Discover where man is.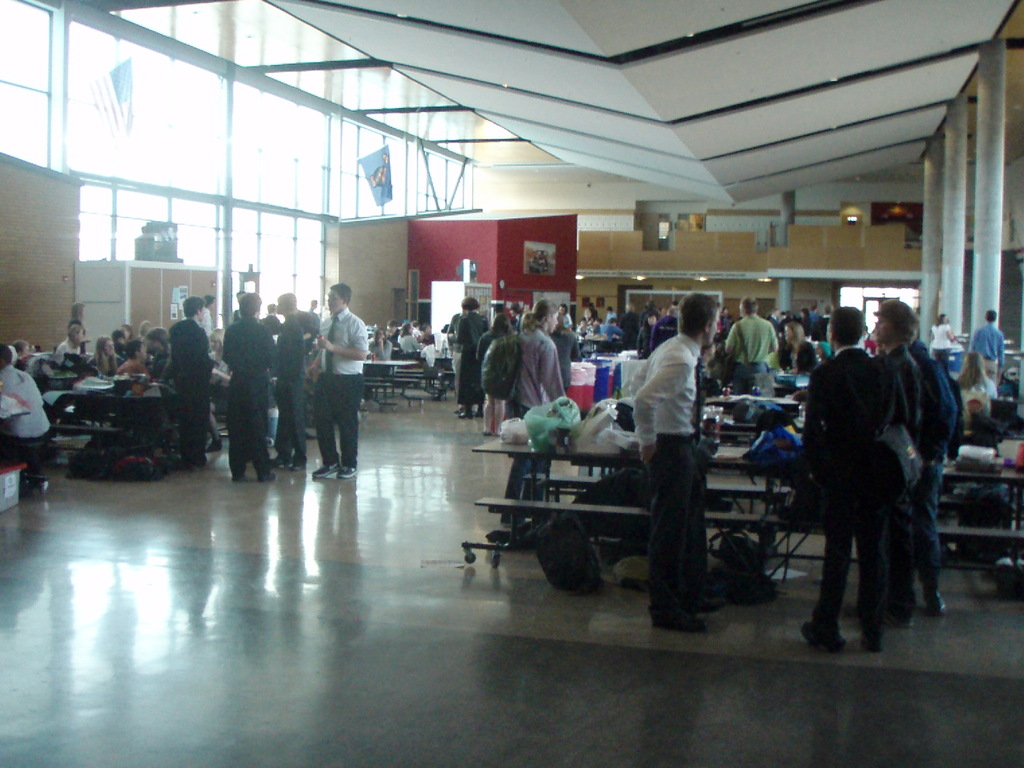
Discovered at (left=625, top=289, right=713, bottom=636).
